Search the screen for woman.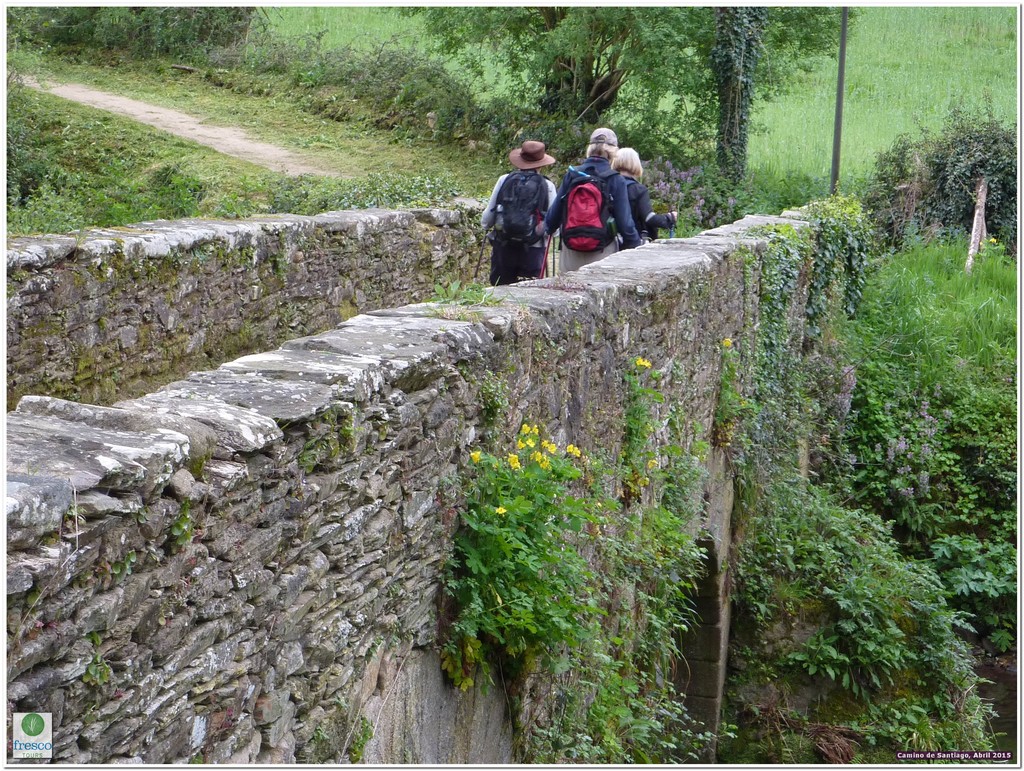
Found at 609, 145, 678, 250.
